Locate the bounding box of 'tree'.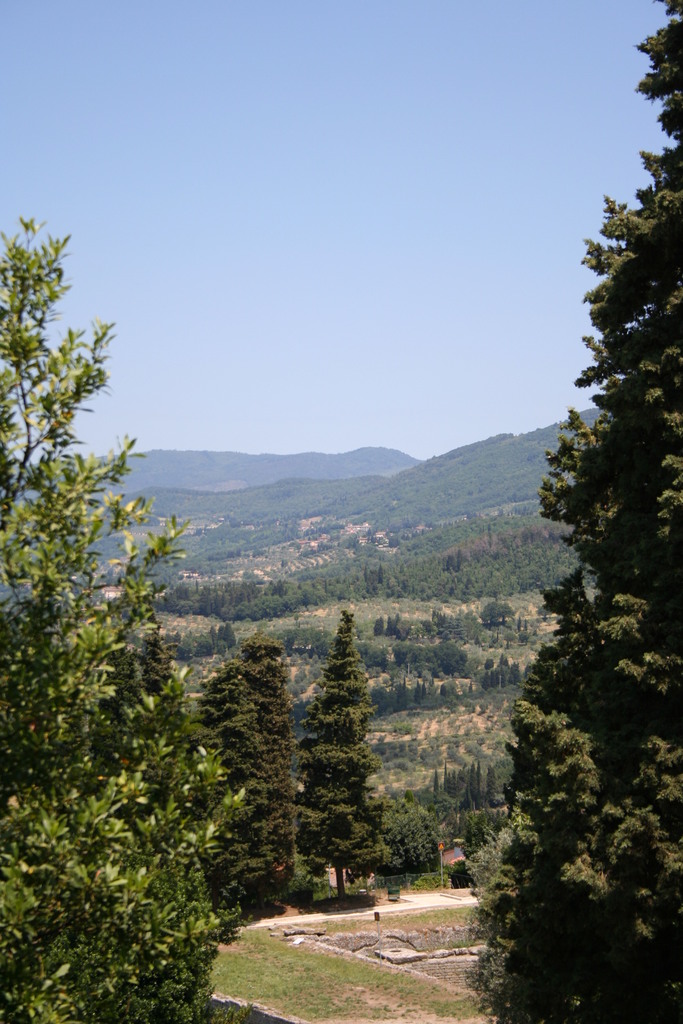
Bounding box: bbox(236, 634, 291, 892).
